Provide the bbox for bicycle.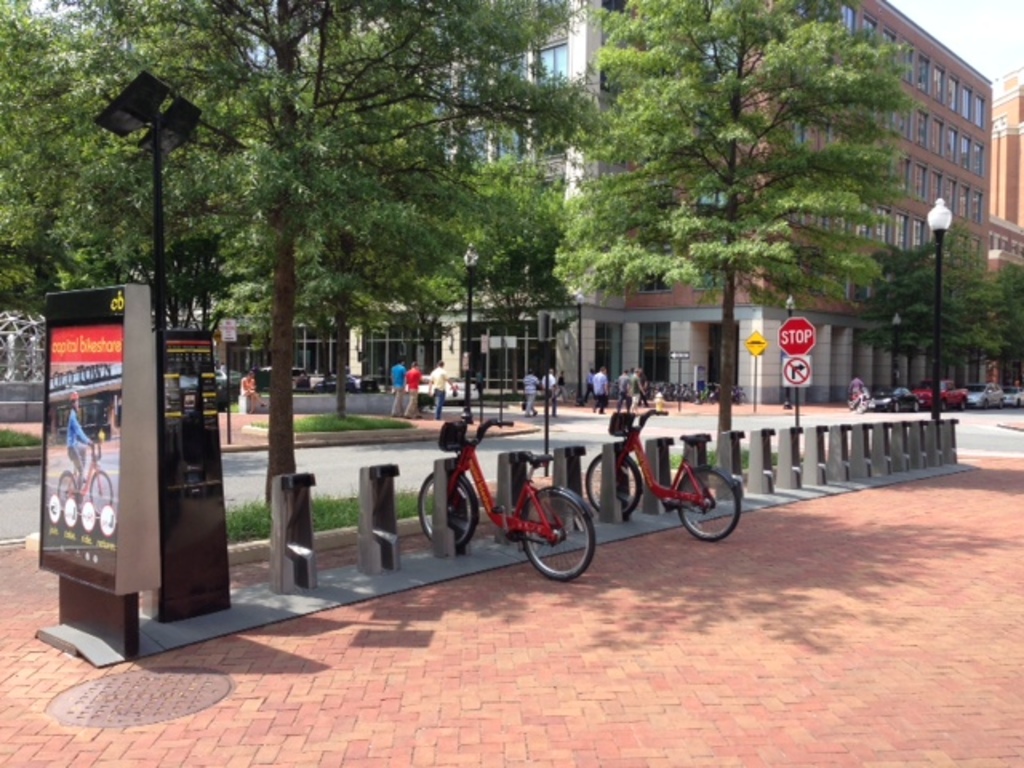
pyautogui.locateOnScreen(576, 410, 734, 541).
